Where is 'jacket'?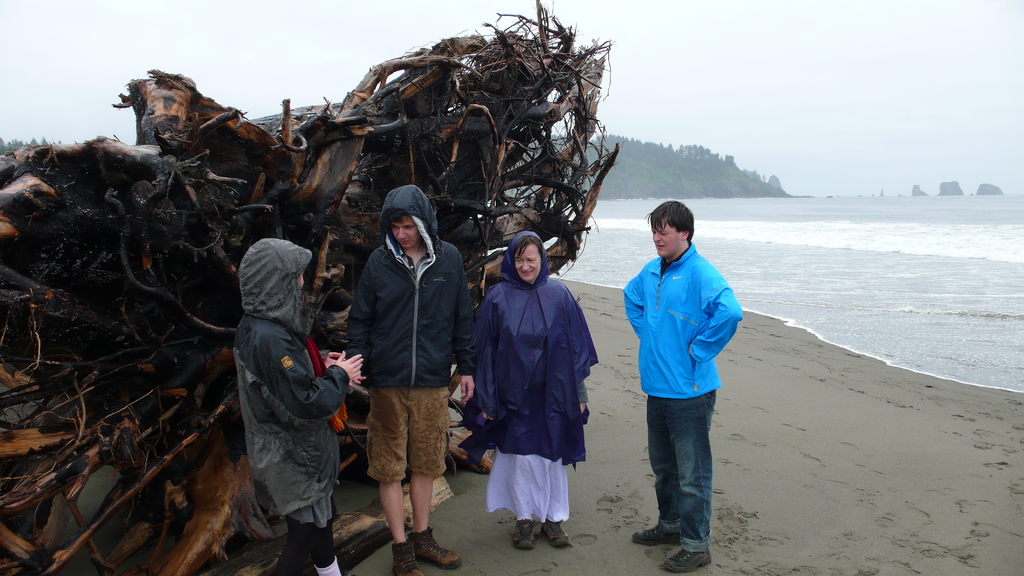
[x1=616, y1=236, x2=745, y2=397].
